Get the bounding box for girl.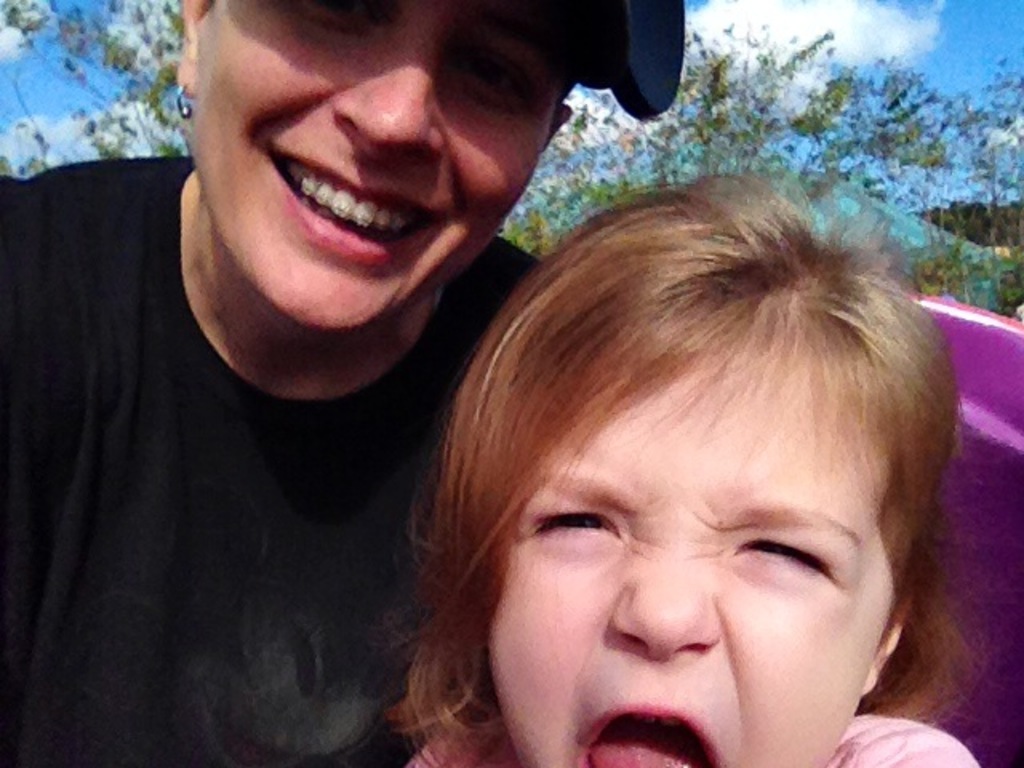
pyautogui.locateOnScreen(406, 144, 986, 766).
